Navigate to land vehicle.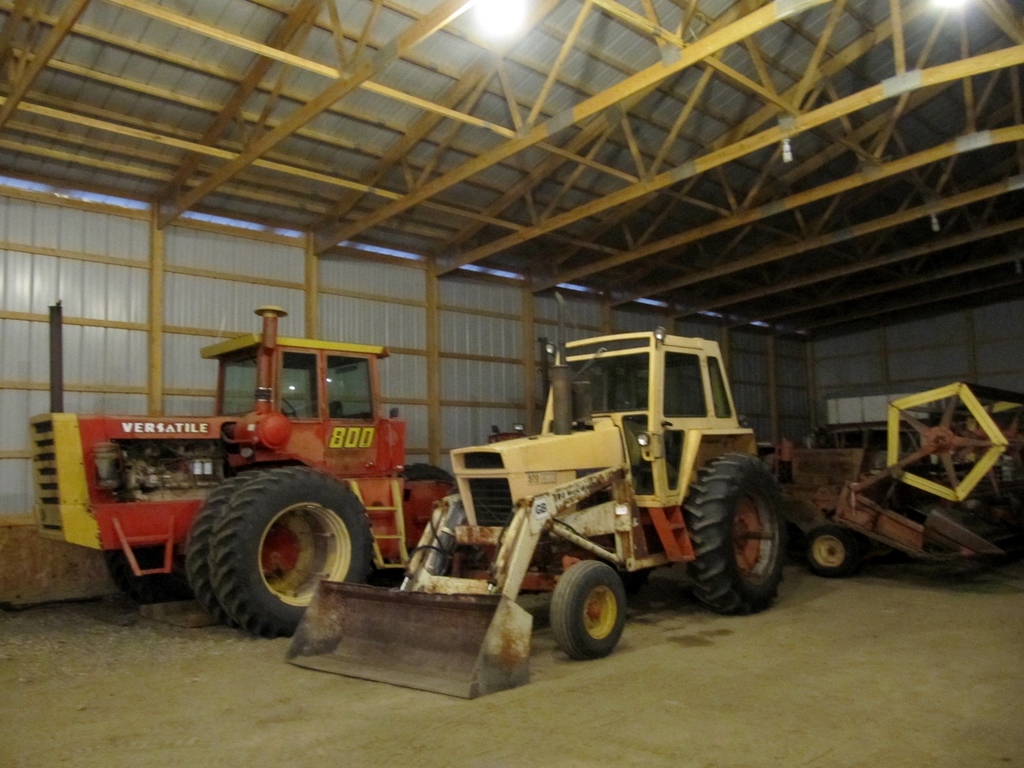
Navigation target: l=796, t=420, r=1020, b=490.
